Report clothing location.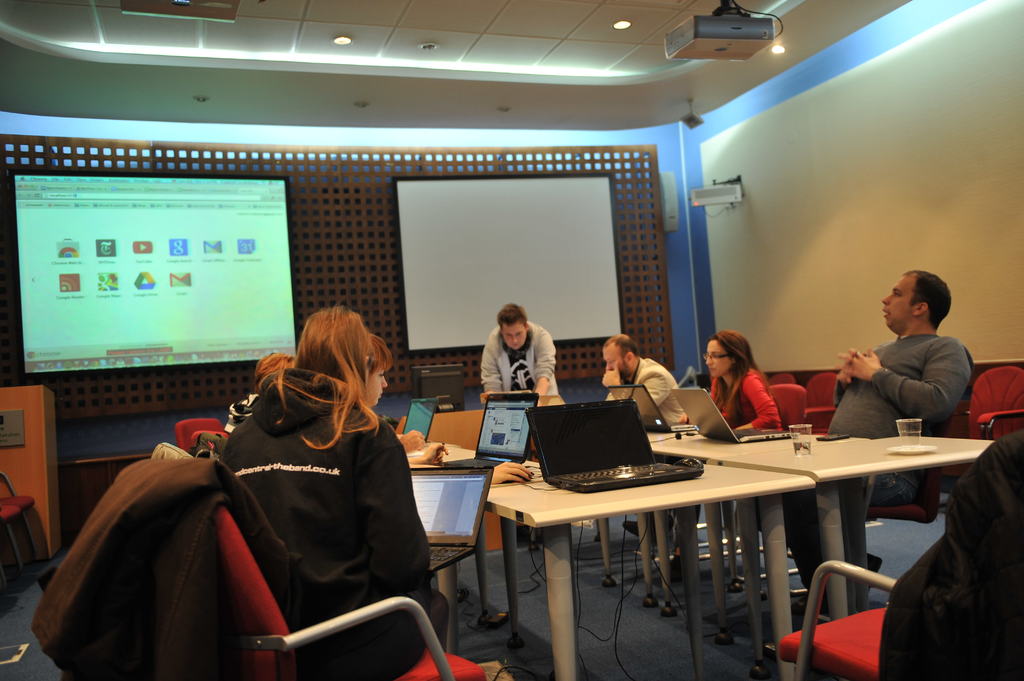
Report: 881/422/1023/680.
